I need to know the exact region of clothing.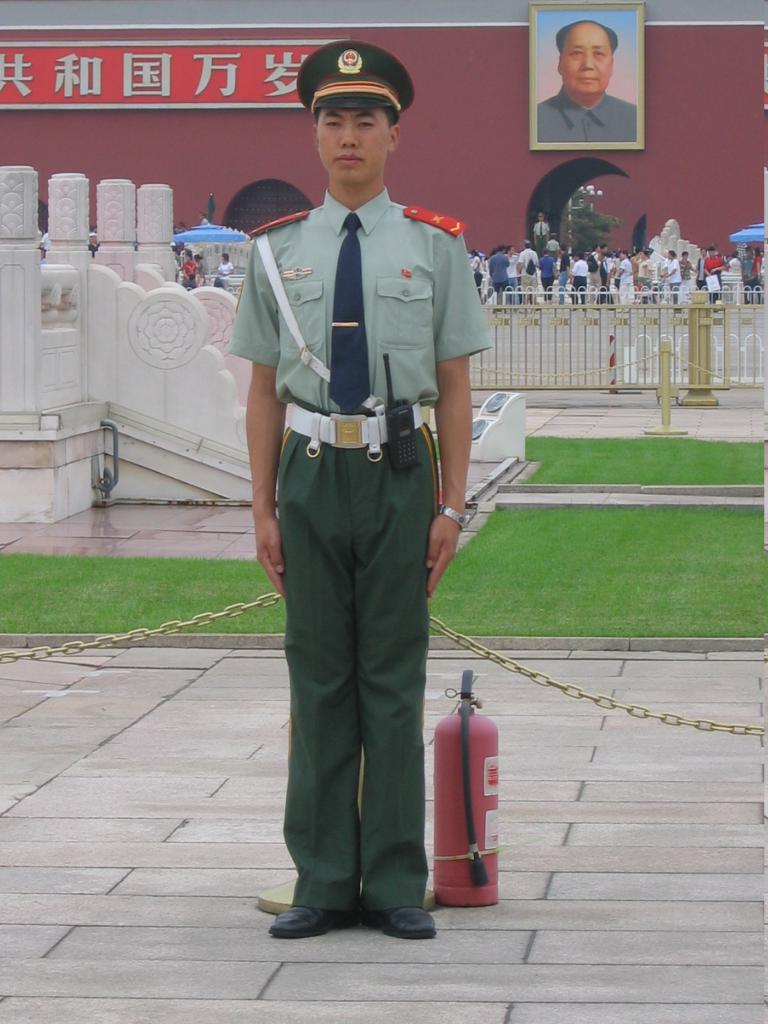
Region: (665,257,685,298).
